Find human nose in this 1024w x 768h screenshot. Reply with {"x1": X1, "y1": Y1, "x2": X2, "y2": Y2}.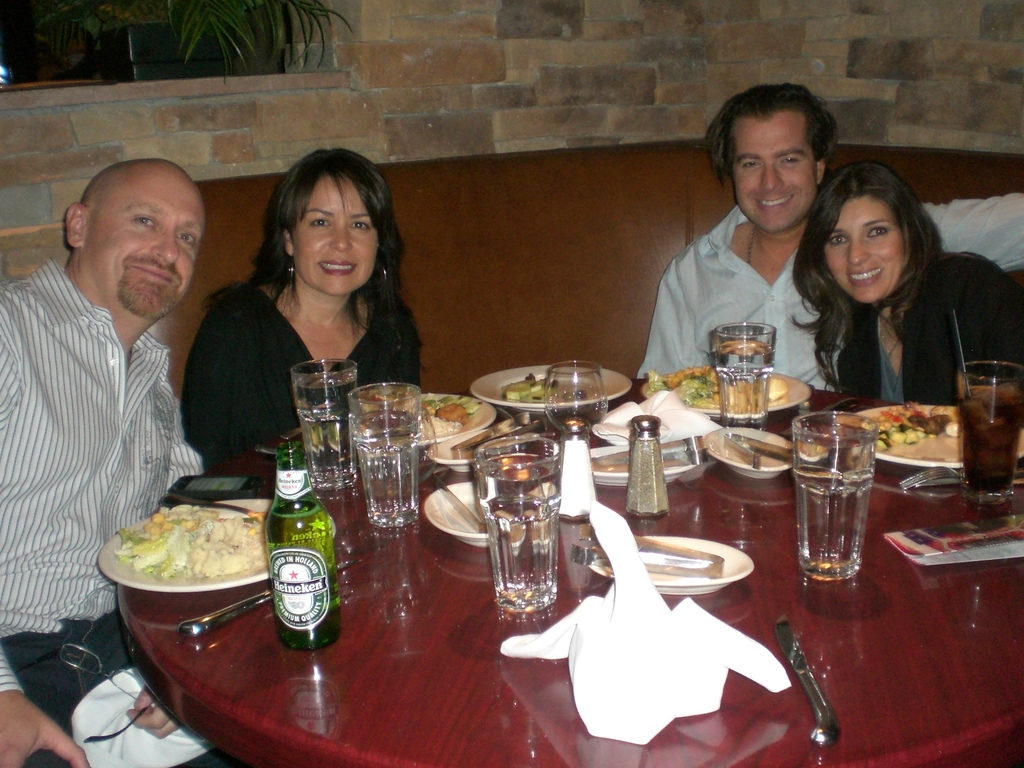
{"x1": 845, "y1": 238, "x2": 868, "y2": 267}.
